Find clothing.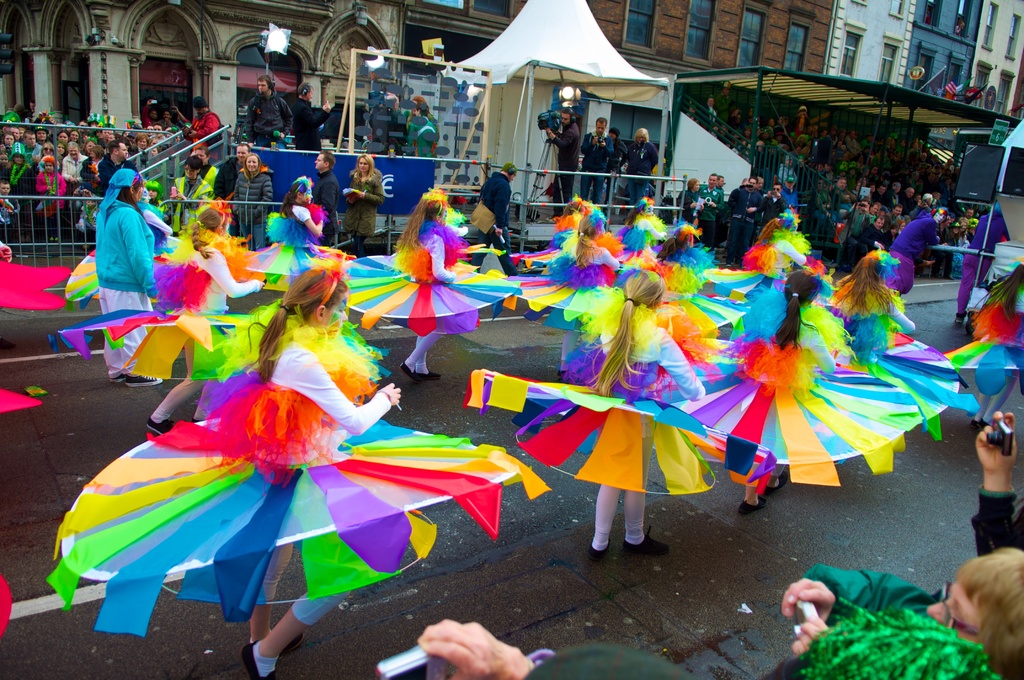
[625,138,657,193].
